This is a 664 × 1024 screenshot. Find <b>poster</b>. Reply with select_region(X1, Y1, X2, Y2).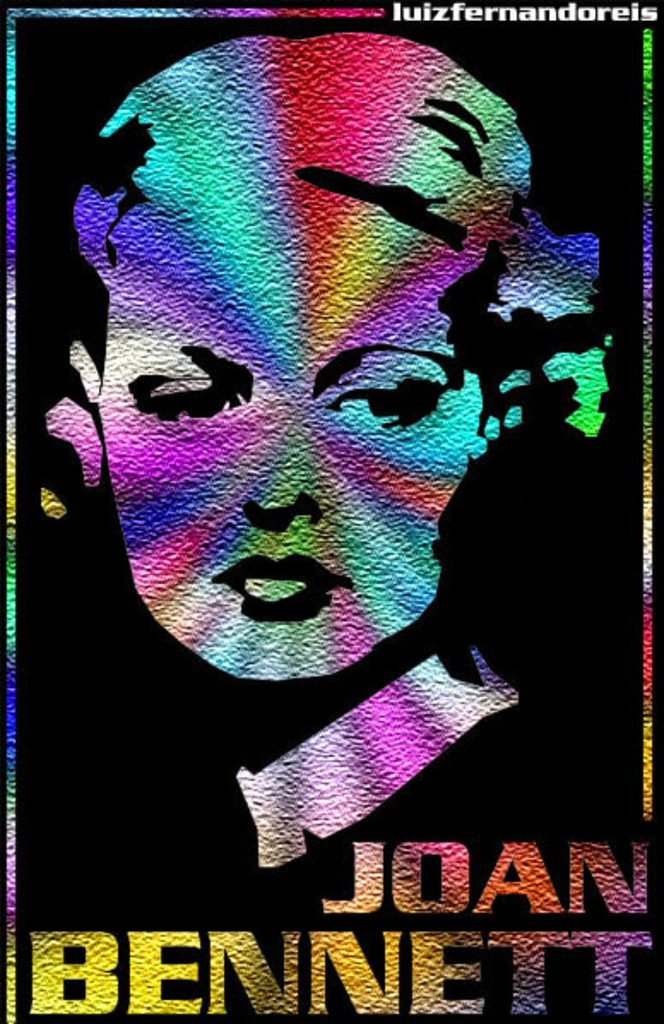
select_region(0, 0, 662, 1022).
